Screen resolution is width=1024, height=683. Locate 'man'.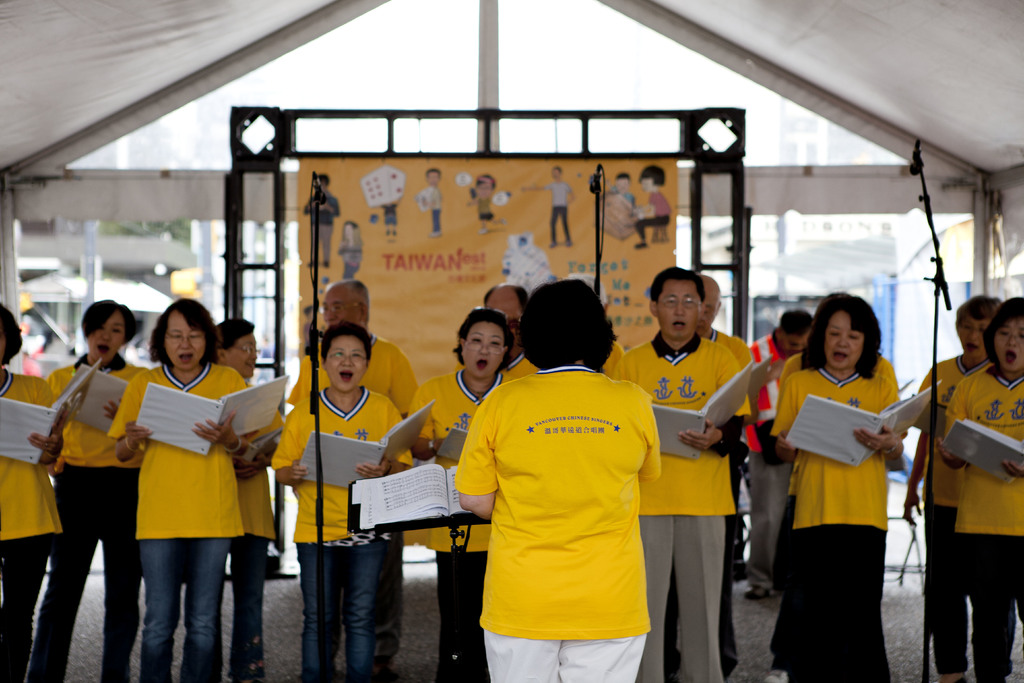
{"left": 748, "top": 306, "right": 815, "bottom": 596}.
